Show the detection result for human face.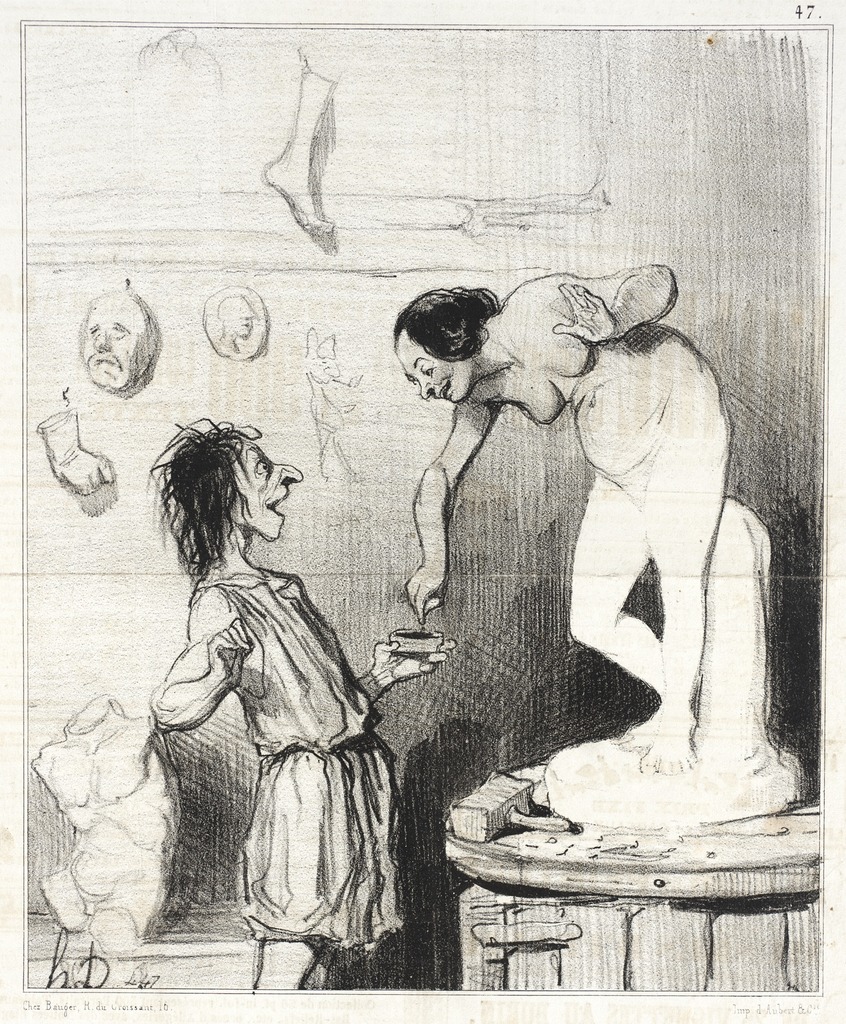
{"left": 398, "top": 335, "right": 464, "bottom": 404}.
